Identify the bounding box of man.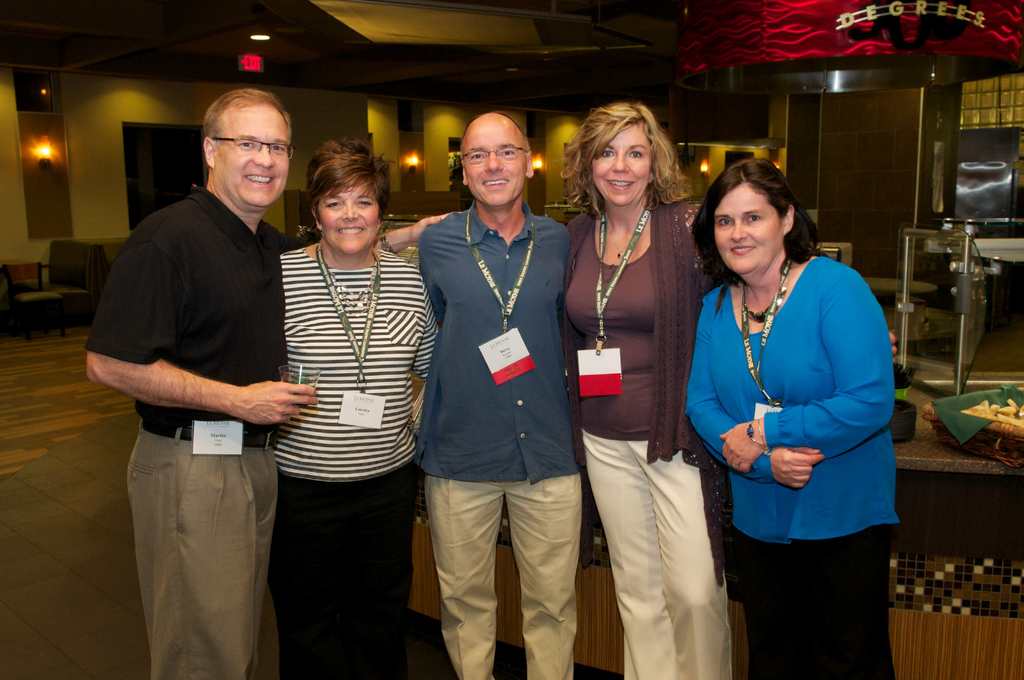
<region>81, 85, 318, 679</region>.
